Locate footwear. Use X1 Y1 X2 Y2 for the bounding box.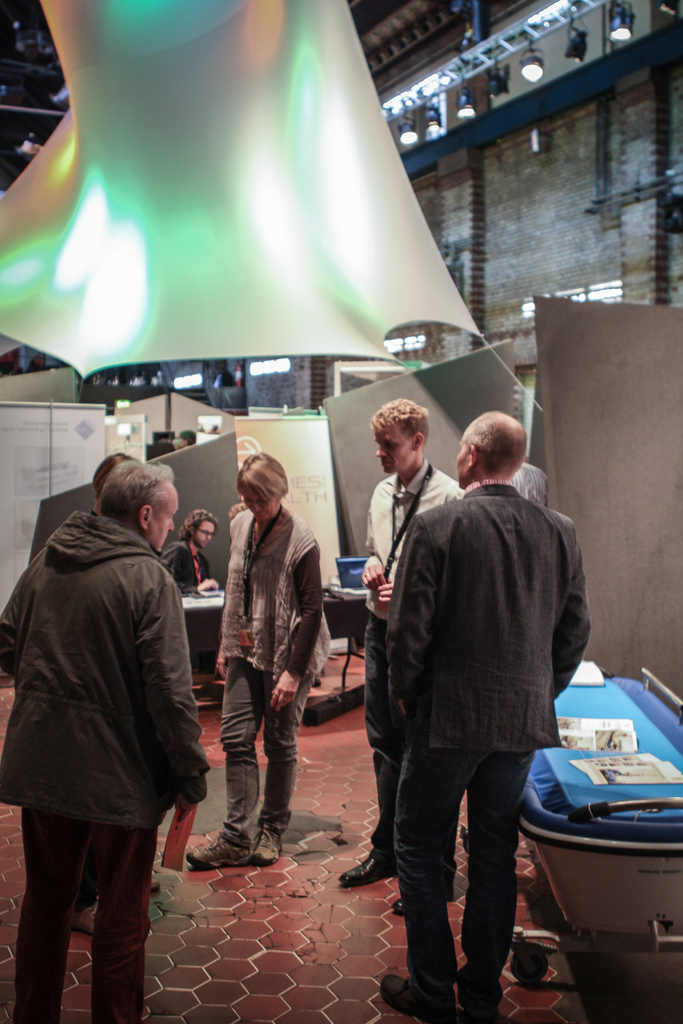
249 820 282 865.
